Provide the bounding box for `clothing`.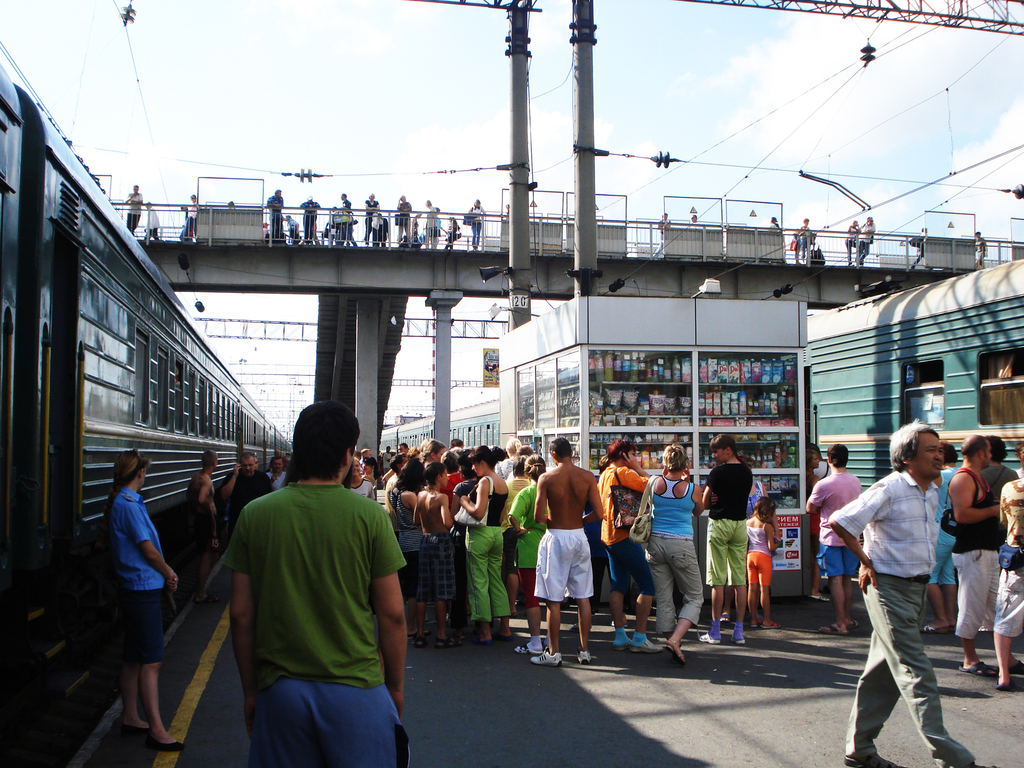
{"left": 263, "top": 461, "right": 287, "bottom": 494}.
